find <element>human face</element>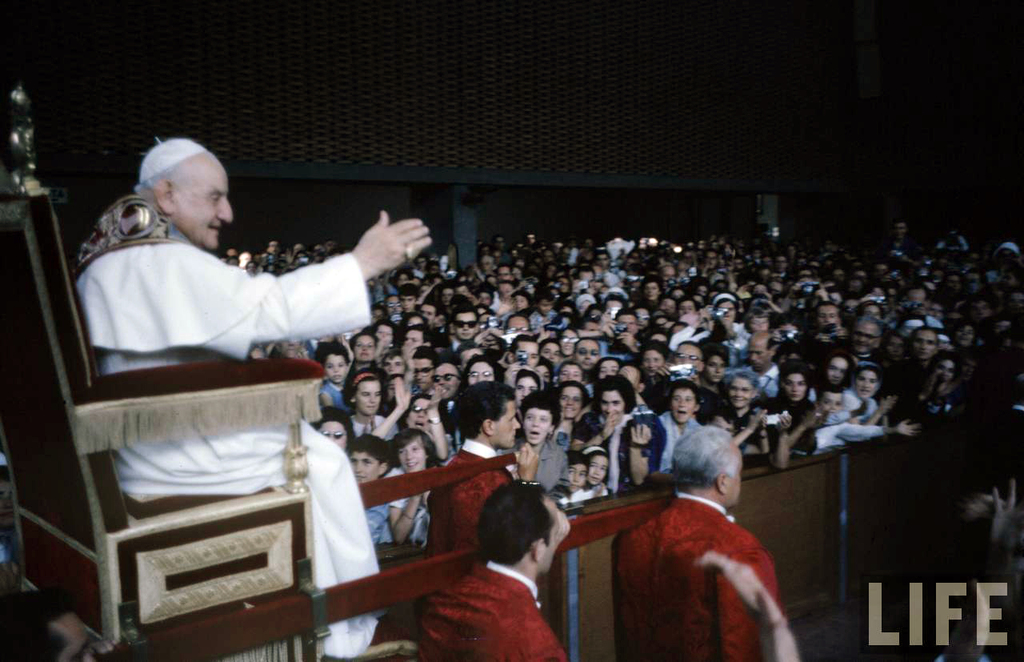
887,338,914,359
